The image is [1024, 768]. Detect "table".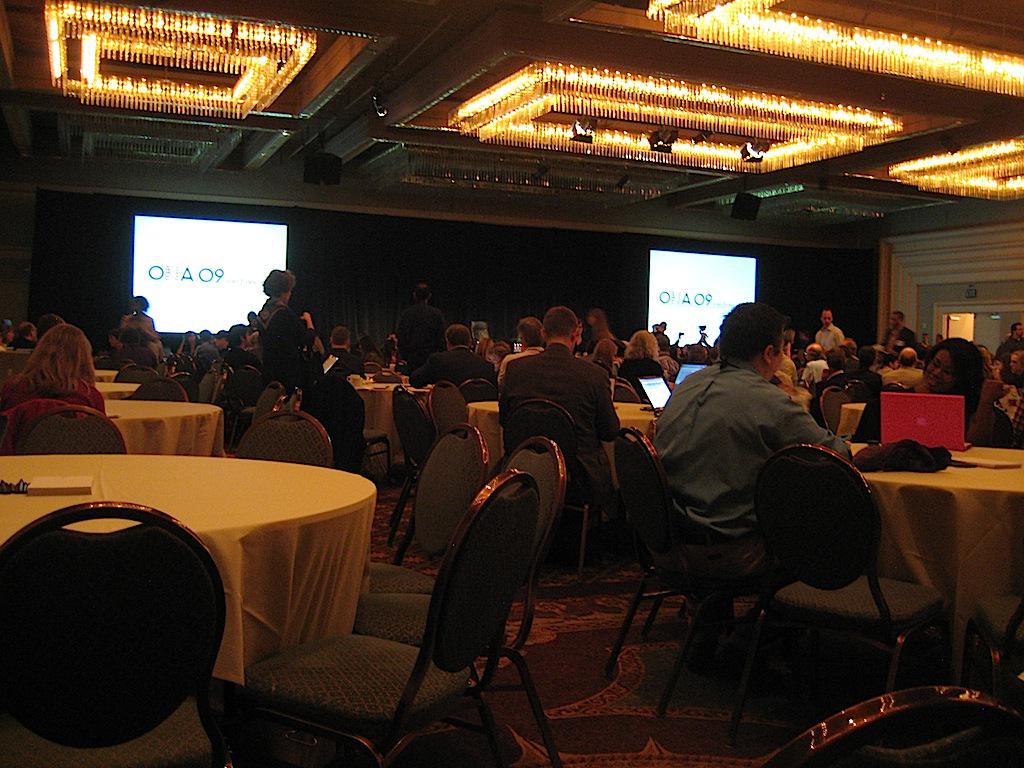
Detection: <bbox>105, 396, 233, 456</bbox>.
